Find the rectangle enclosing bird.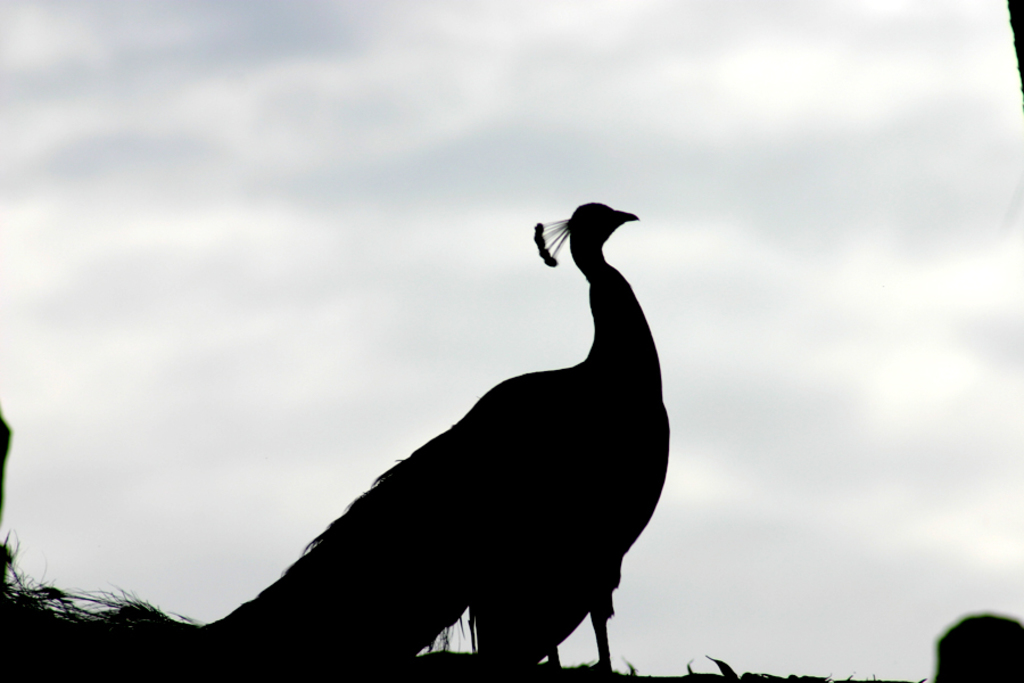
box=[0, 199, 677, 682].
